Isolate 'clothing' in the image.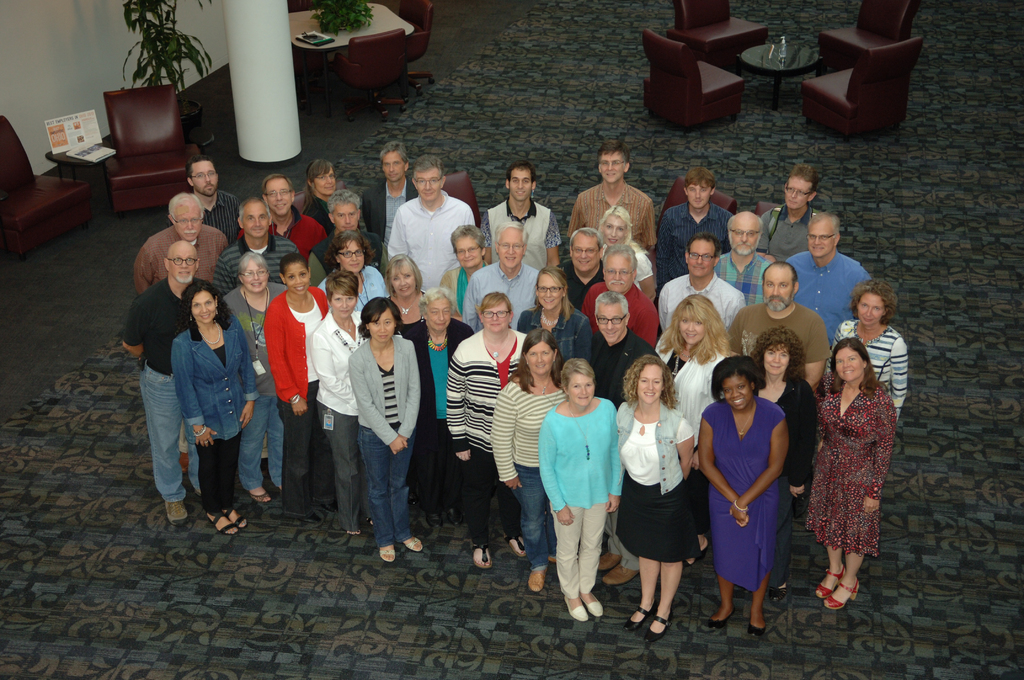
Isolated region: locate(312, 194, 335, 232).
